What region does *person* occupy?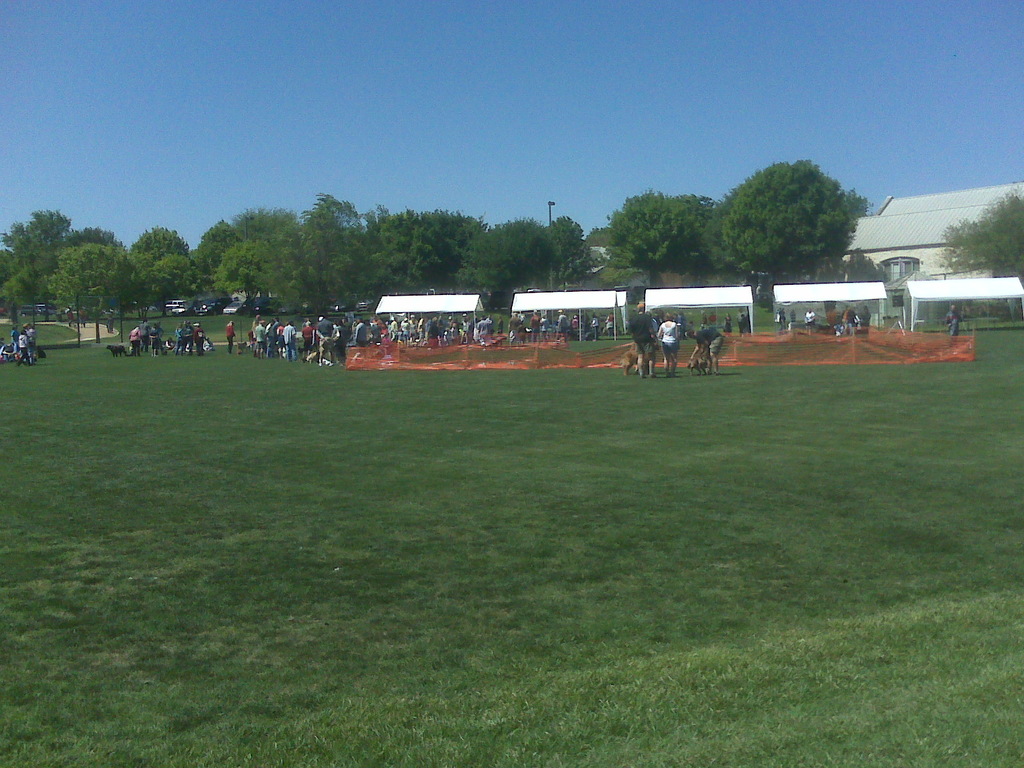
pyautogui.locateOnScreen(948, 307, 959, 332).
